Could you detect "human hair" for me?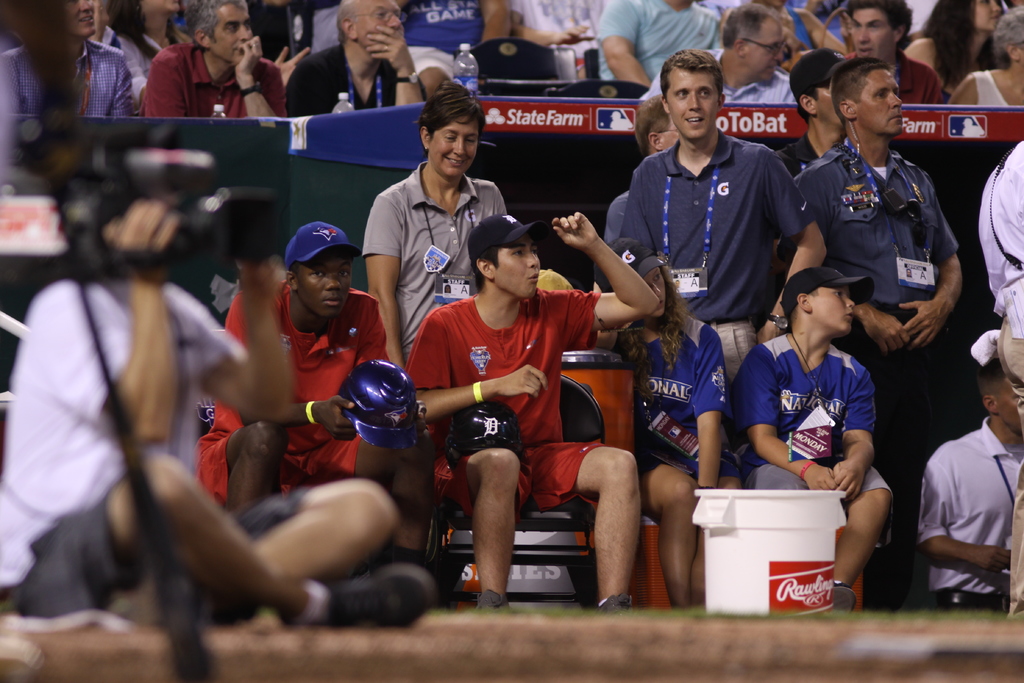
Detection result: 790:44:848:125.
